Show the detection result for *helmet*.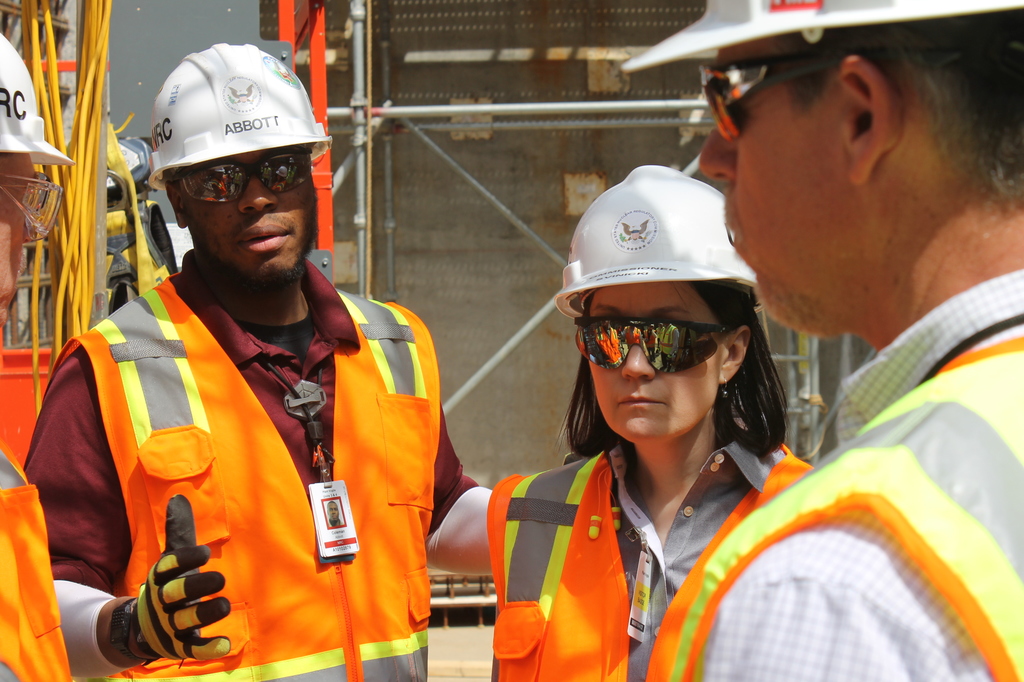
614,0,1023,76.
